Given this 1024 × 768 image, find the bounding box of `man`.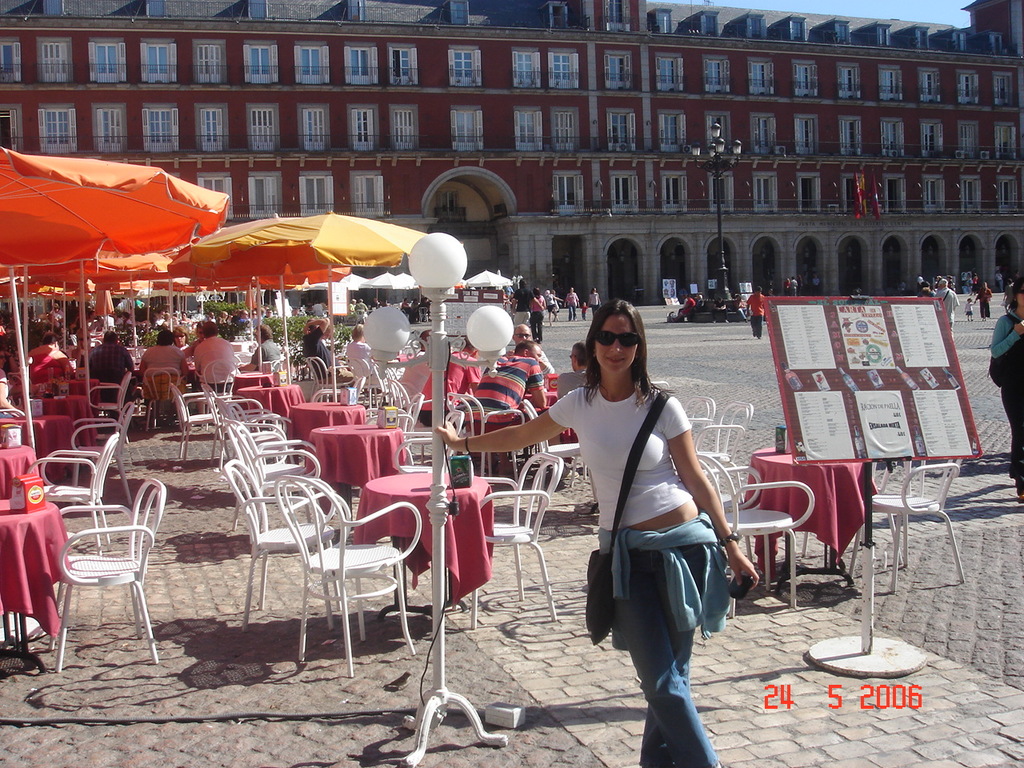
938,281,962,337.
